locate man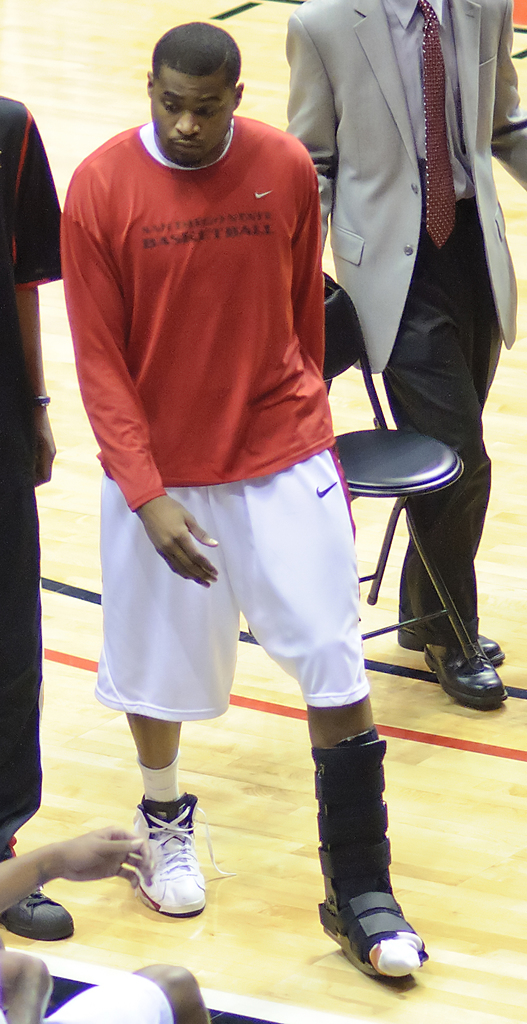
bbox=[0, 97, 80, 941]
